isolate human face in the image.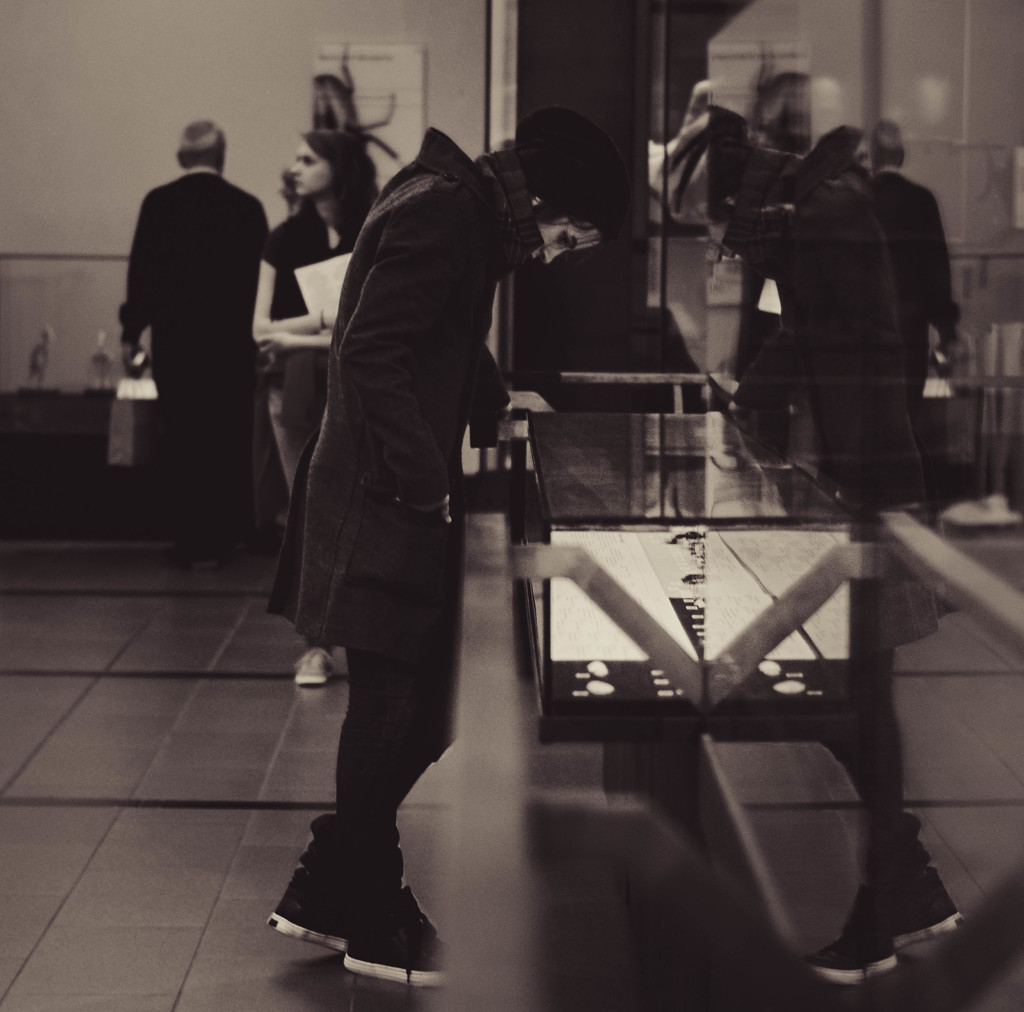
Isolated region: rect(293, 140, 328, 200).
